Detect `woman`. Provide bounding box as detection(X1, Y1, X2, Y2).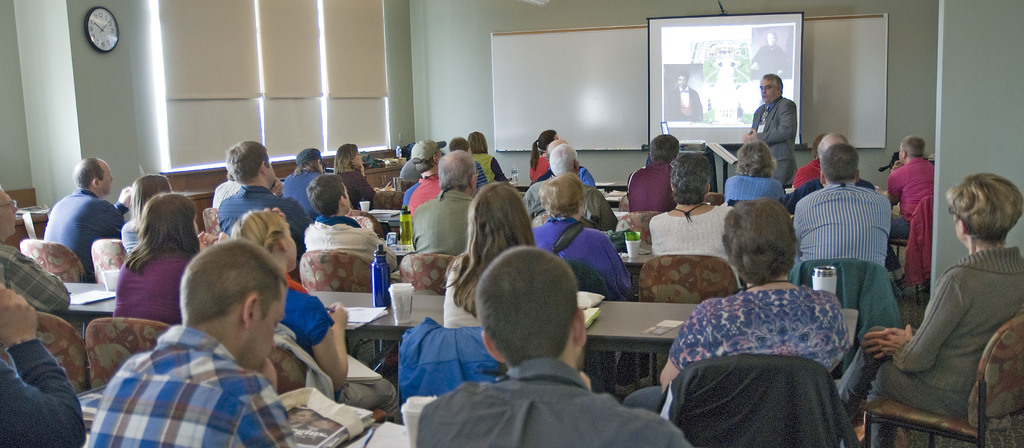
detection(120, 172, 175, 258).
